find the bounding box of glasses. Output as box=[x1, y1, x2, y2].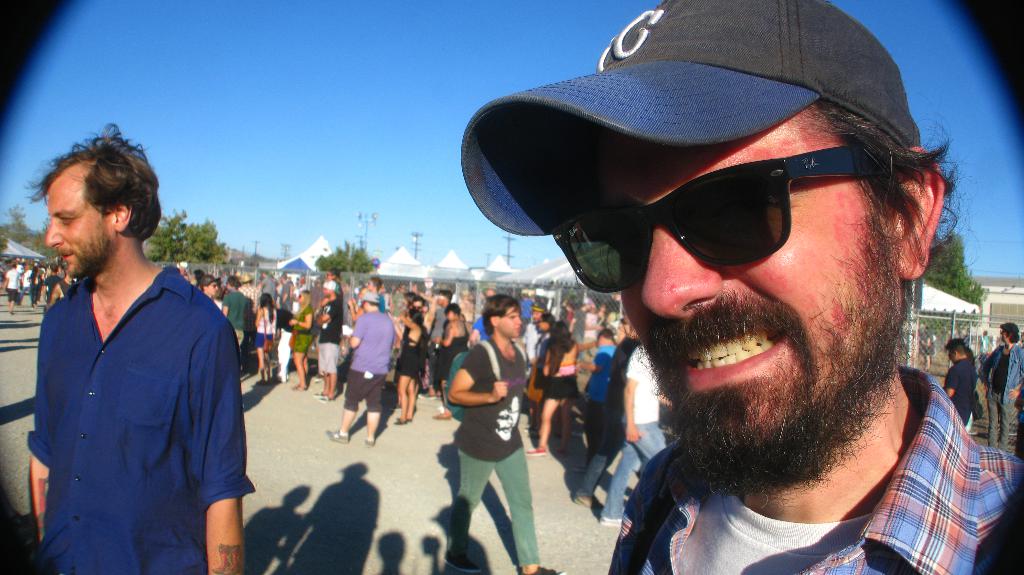
box=[496, 125, 909, 281].
